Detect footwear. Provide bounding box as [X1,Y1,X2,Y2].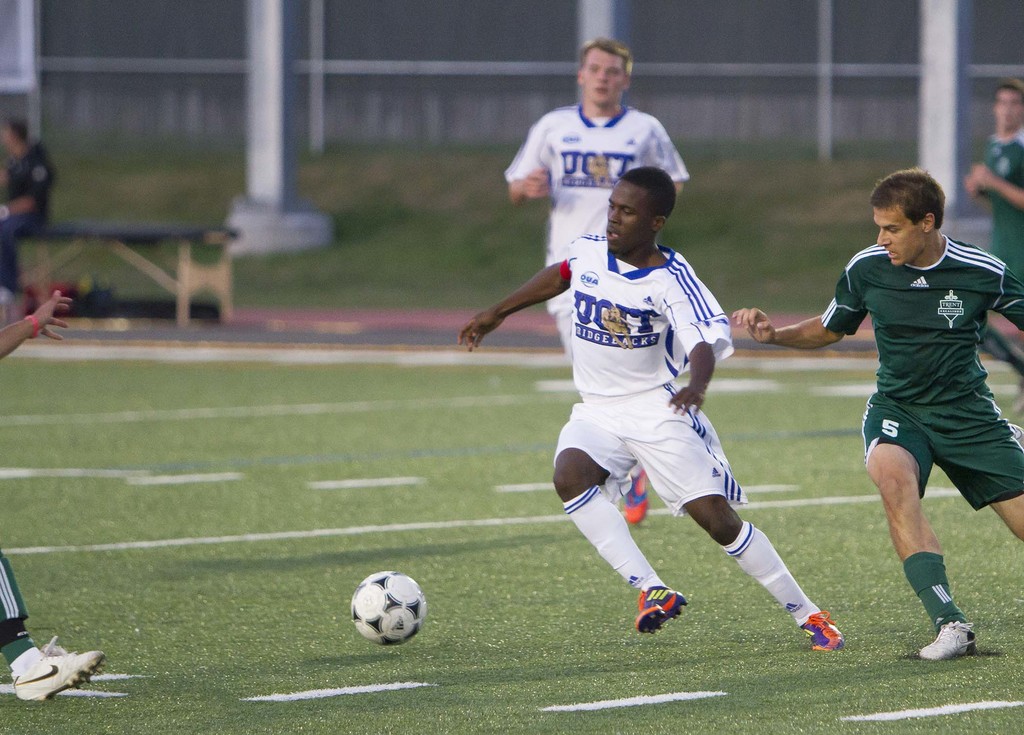
[795,610,851,652].
